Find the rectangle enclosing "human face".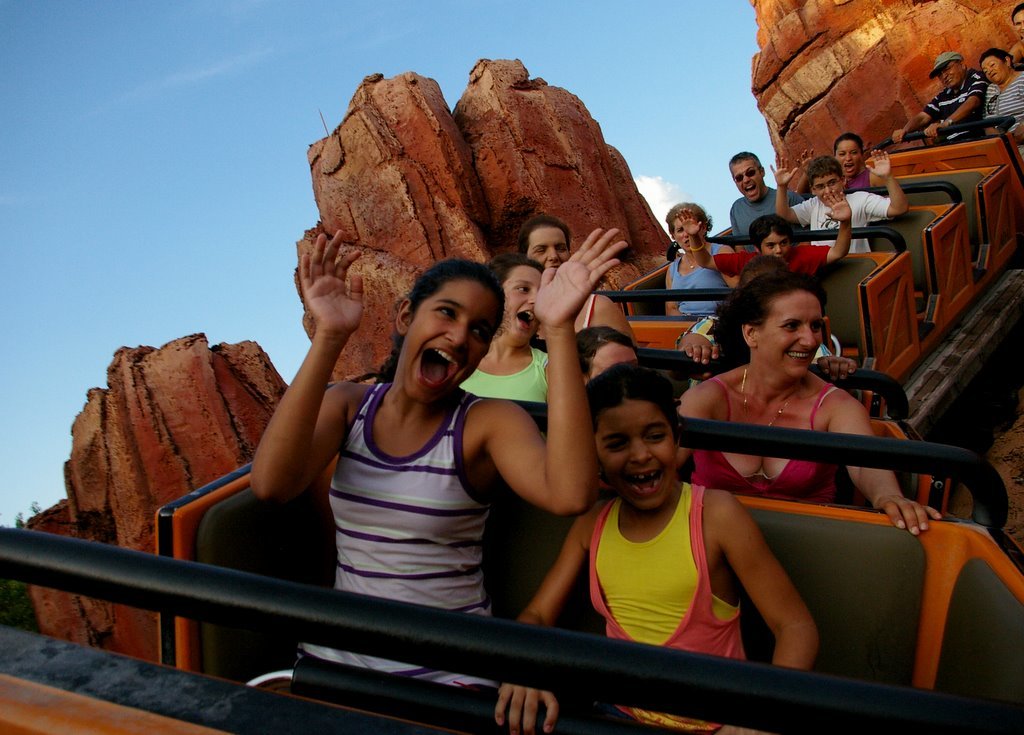
region(936, 63, 958, 83).
